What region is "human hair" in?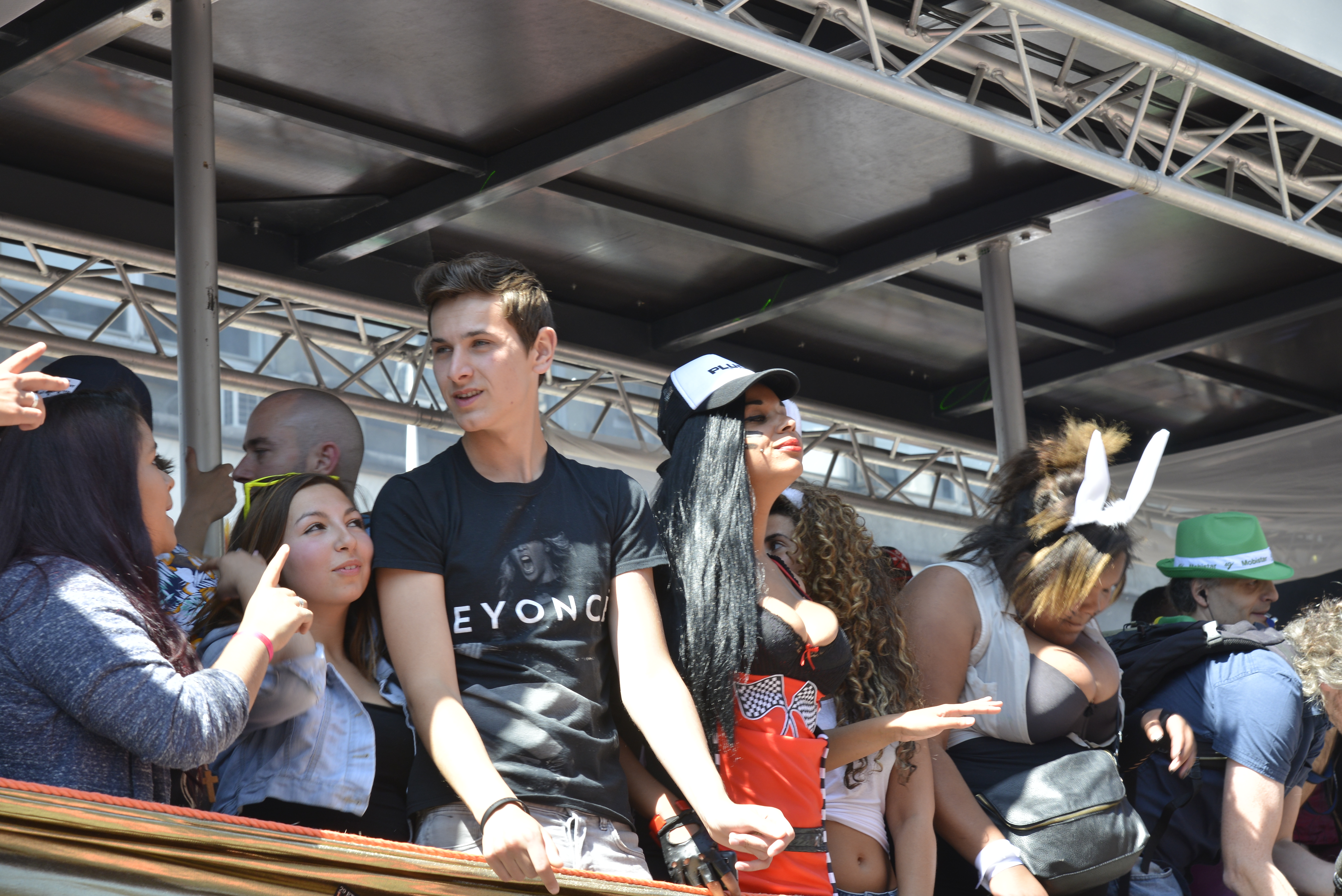
bbox(1, 84, 34, 150).
